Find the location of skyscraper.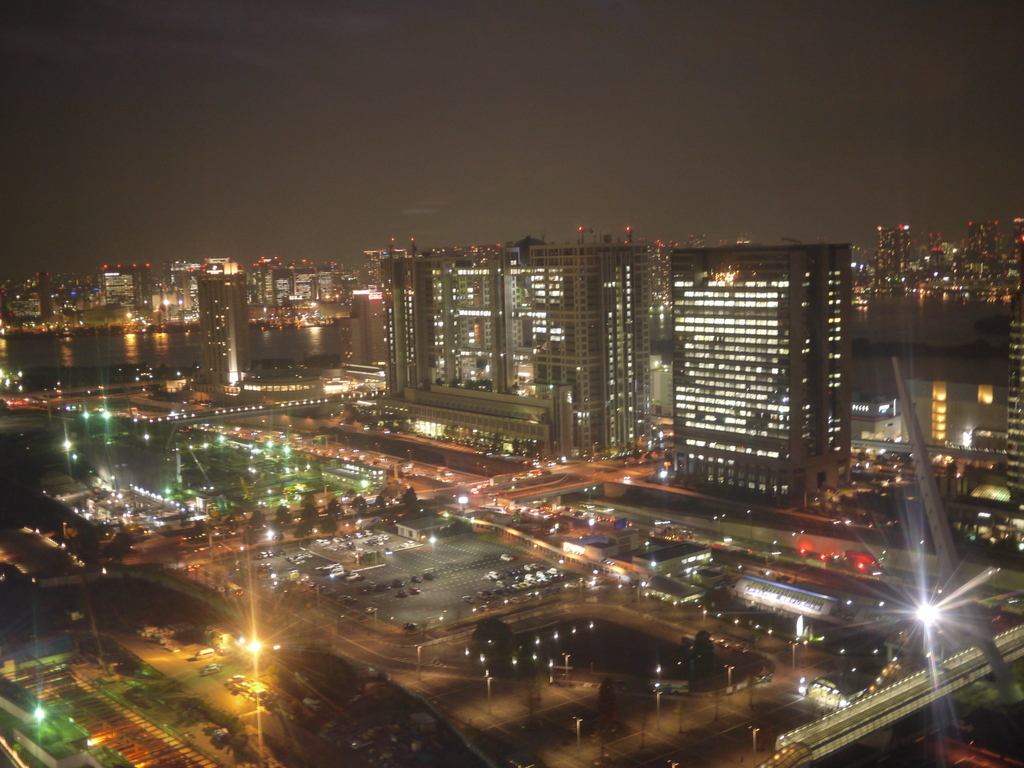
Location: box=[661, 228, 842, 534].
